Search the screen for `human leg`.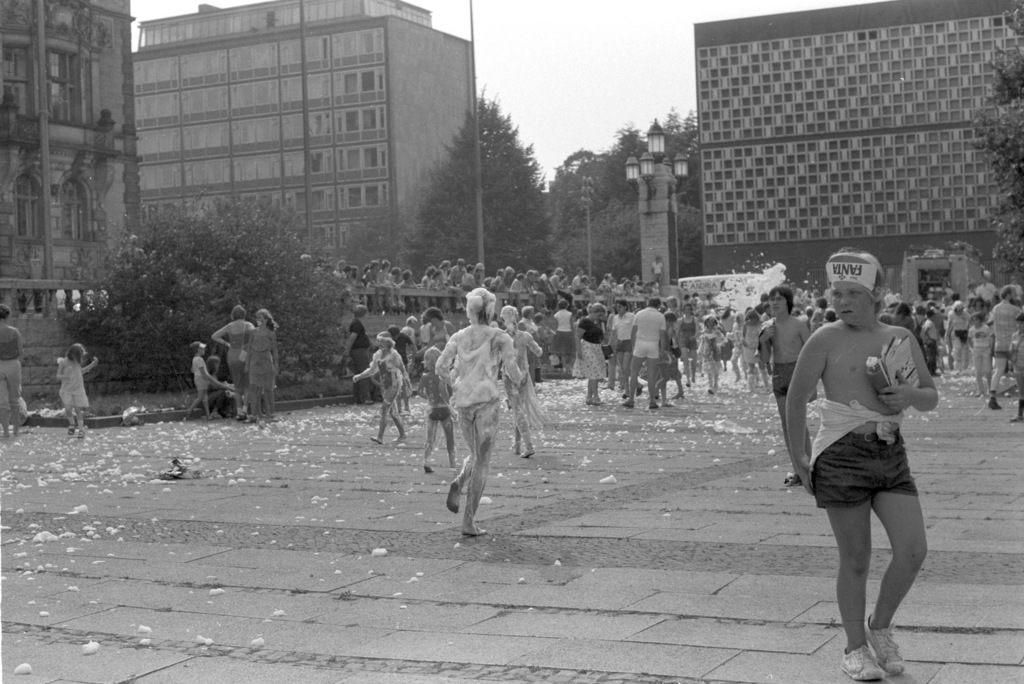
Found at bbox=(450, 408, 489, 525).
